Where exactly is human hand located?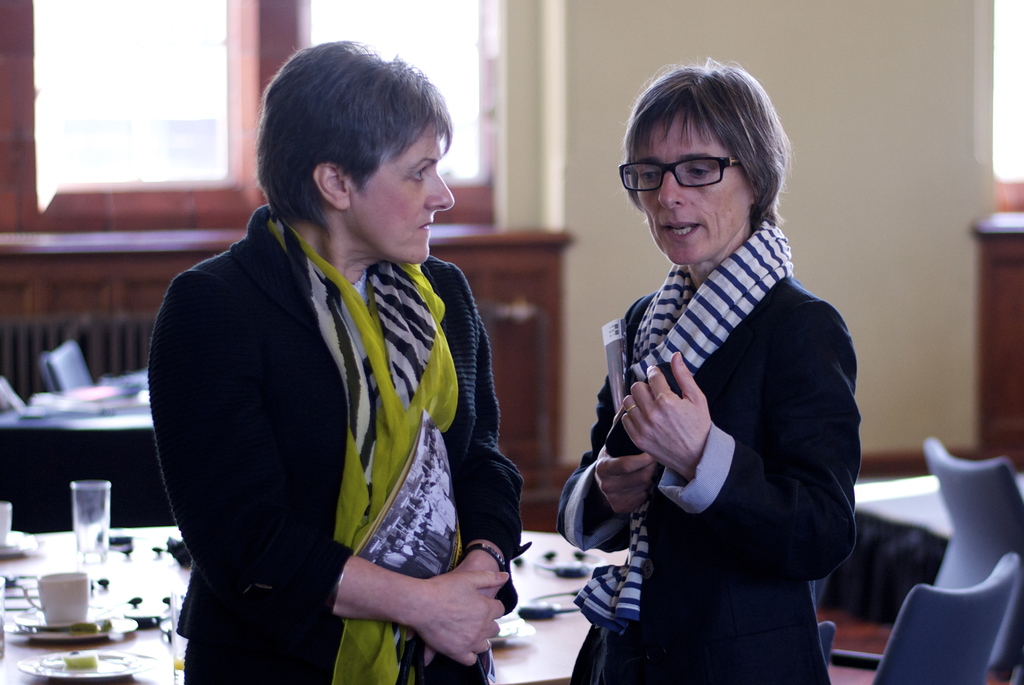
Its bounding box is 593:450:660:519.
